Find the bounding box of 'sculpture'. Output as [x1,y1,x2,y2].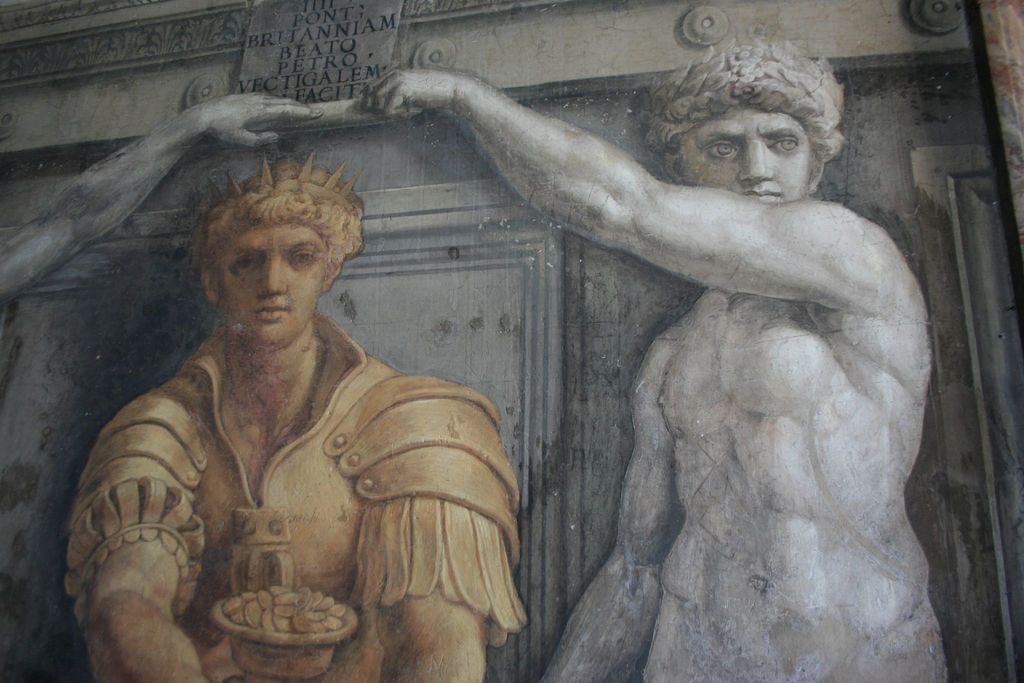
[60,142,543,682].
